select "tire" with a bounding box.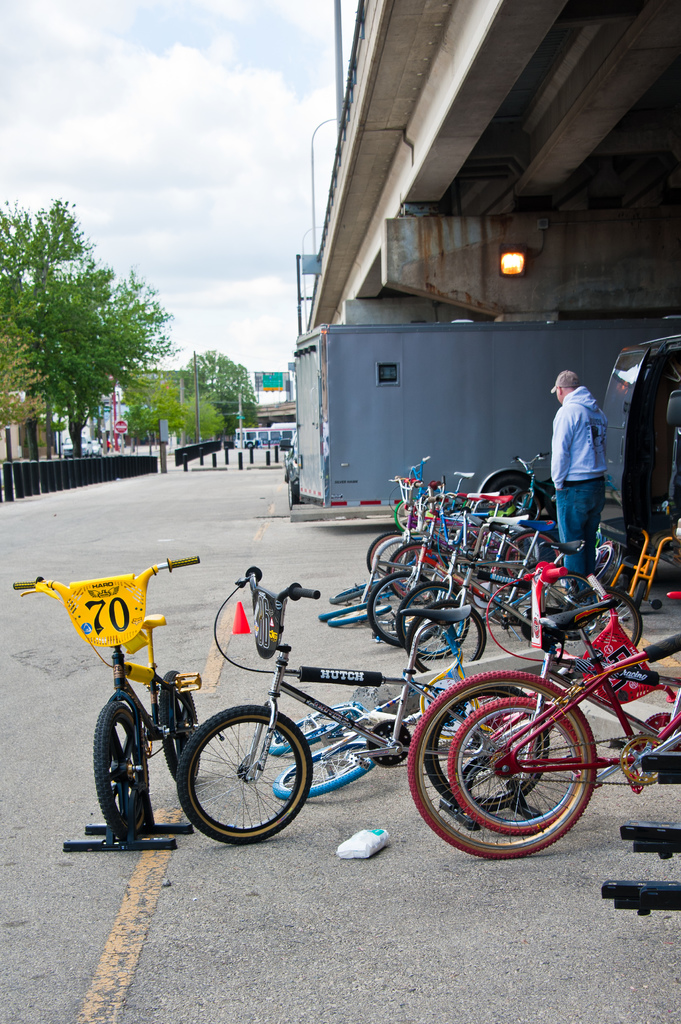
(x1=158, y1=671, x2=202, y2=780).
